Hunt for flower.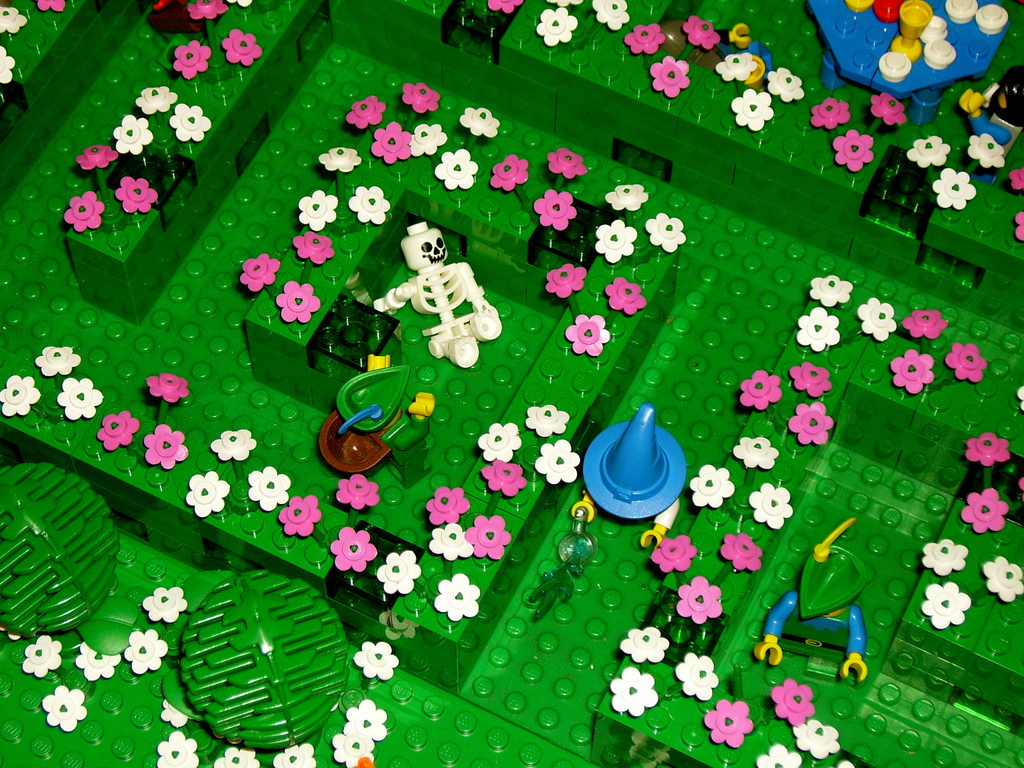
Hunted down at [left=650, top=532, right=700, bottom=576].
